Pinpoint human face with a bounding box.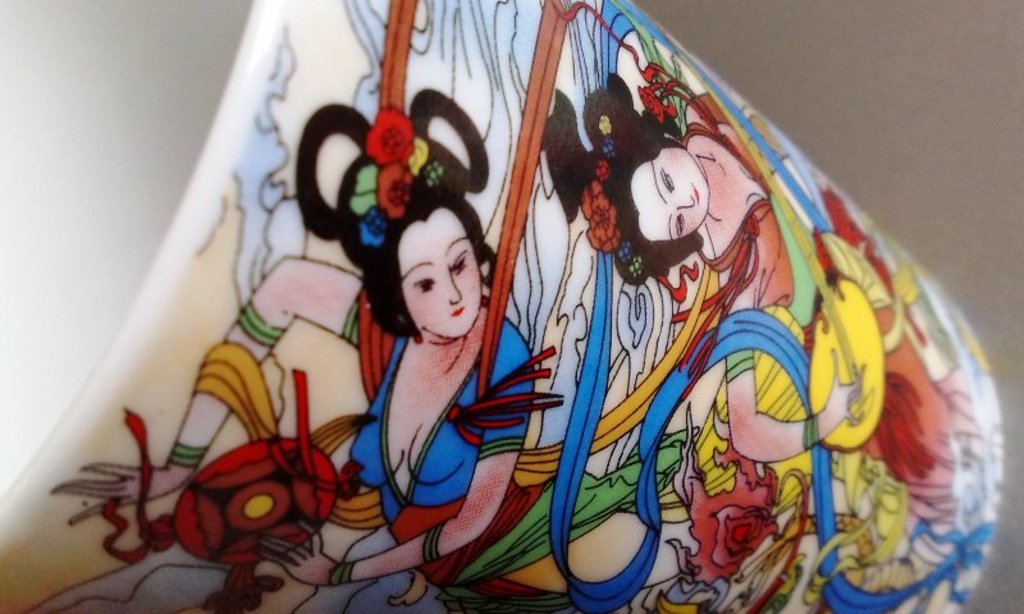
(407, 207, 484, 338).
